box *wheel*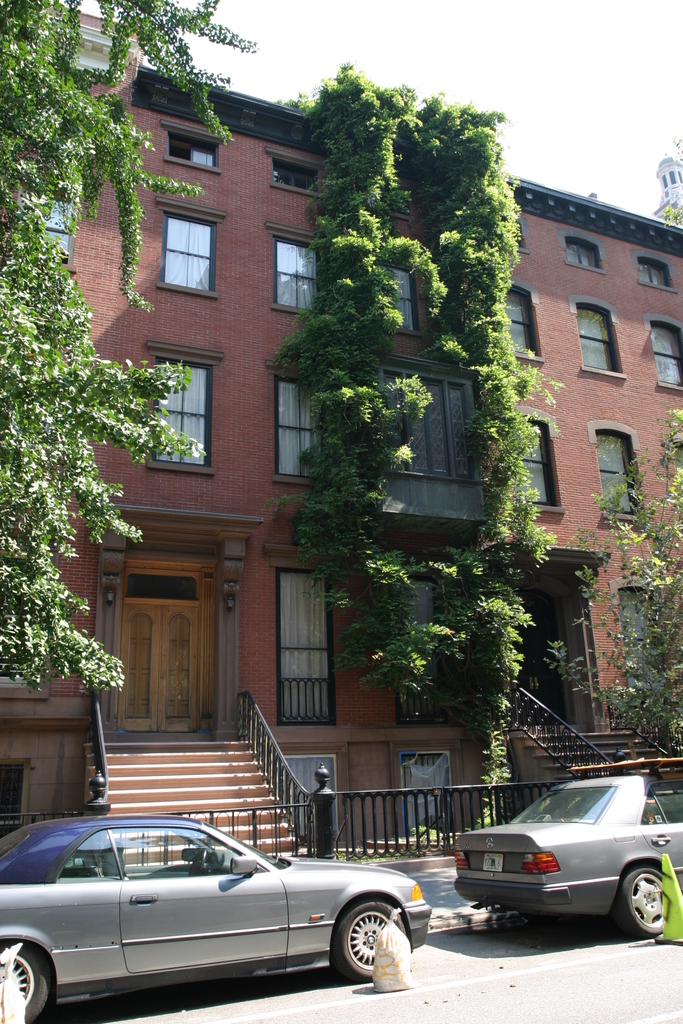
bbox=[0, 948, 50, 1017]
